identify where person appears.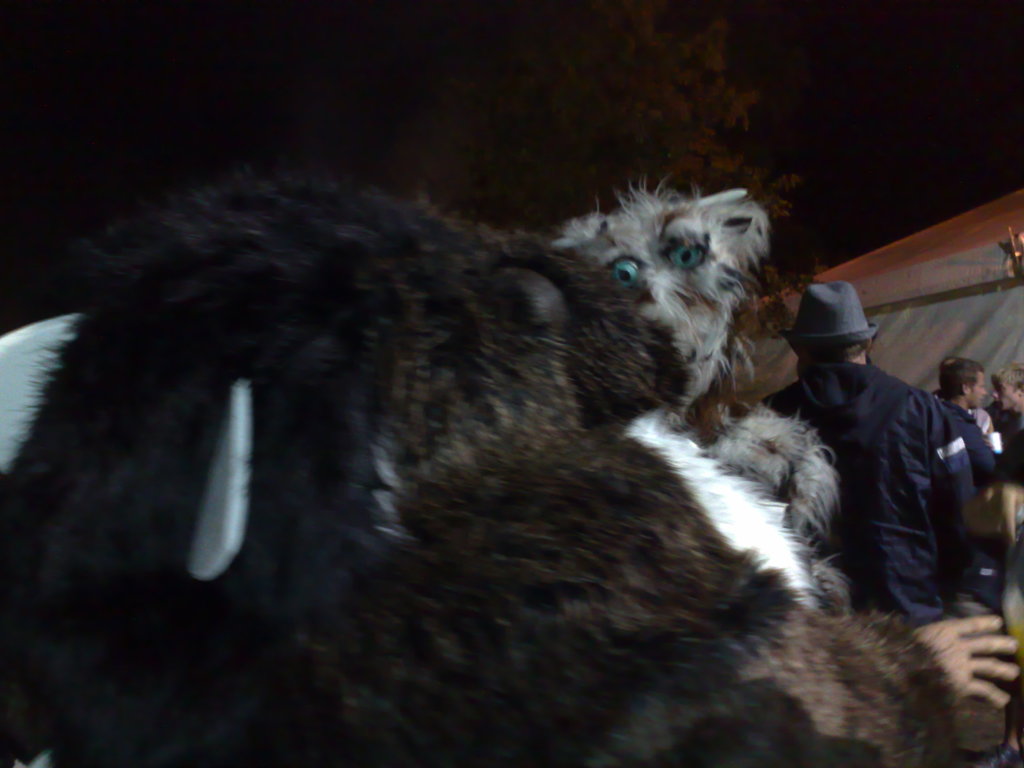
Appears at (929,360,1004,462).
